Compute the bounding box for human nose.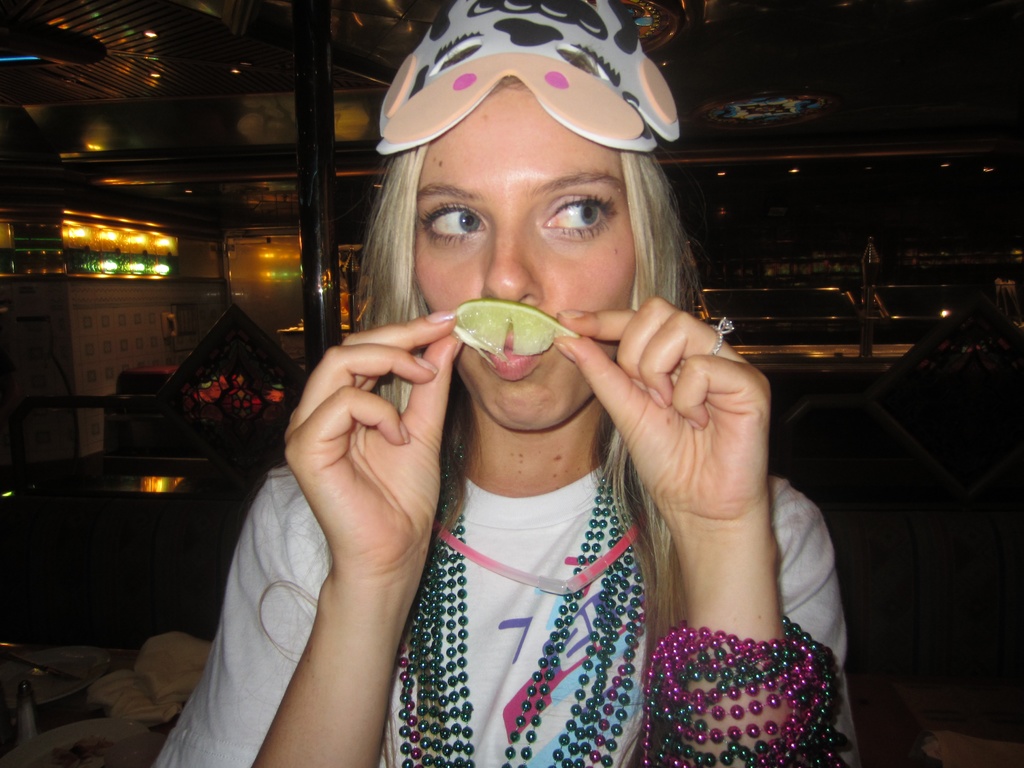
crop(477, 213, 542, 303).
